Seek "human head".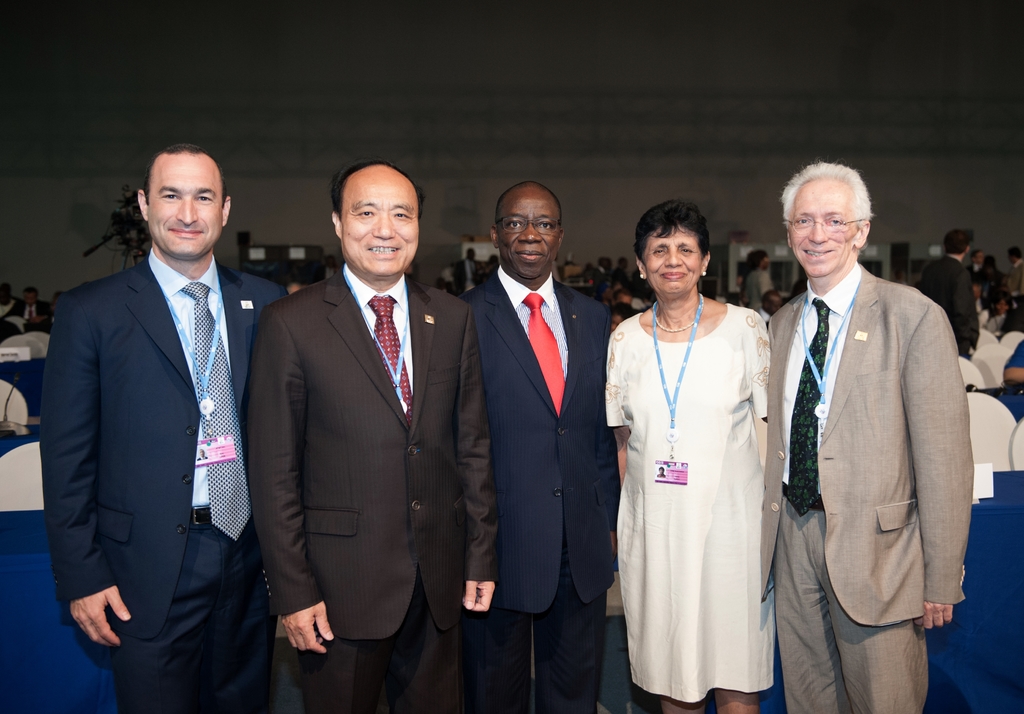
(1007,246,1023,262).
